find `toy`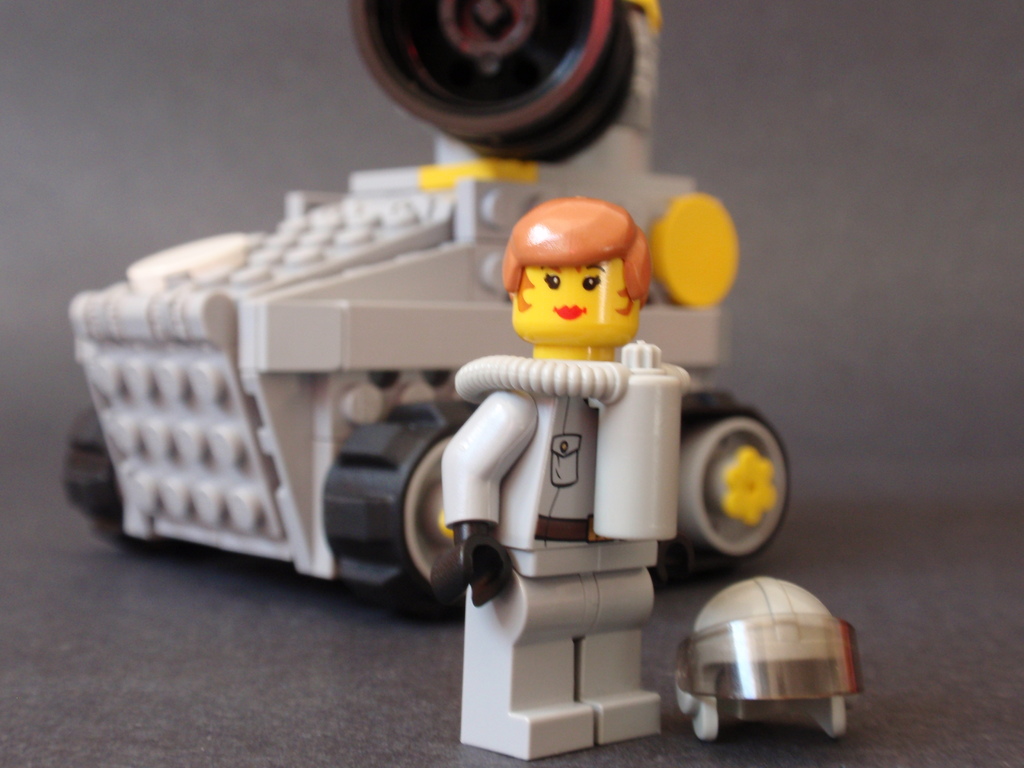
x1=673 y1=573 x2=865 y2=742
